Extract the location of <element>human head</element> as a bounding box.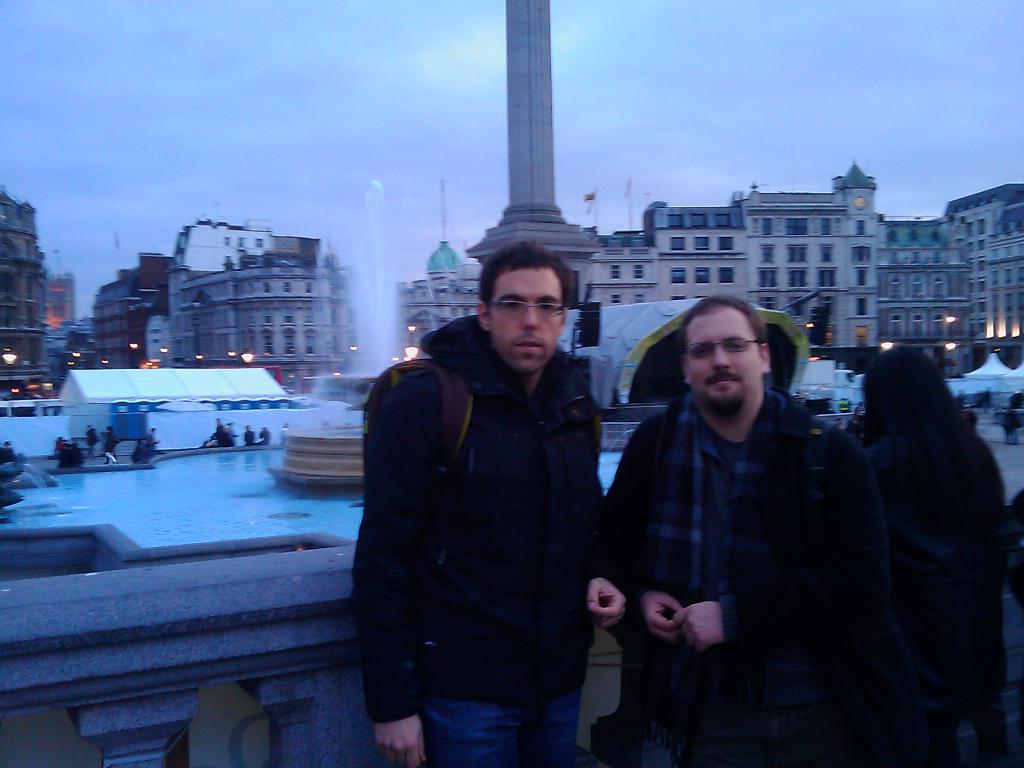
<box>669,305,789,412</box>.
